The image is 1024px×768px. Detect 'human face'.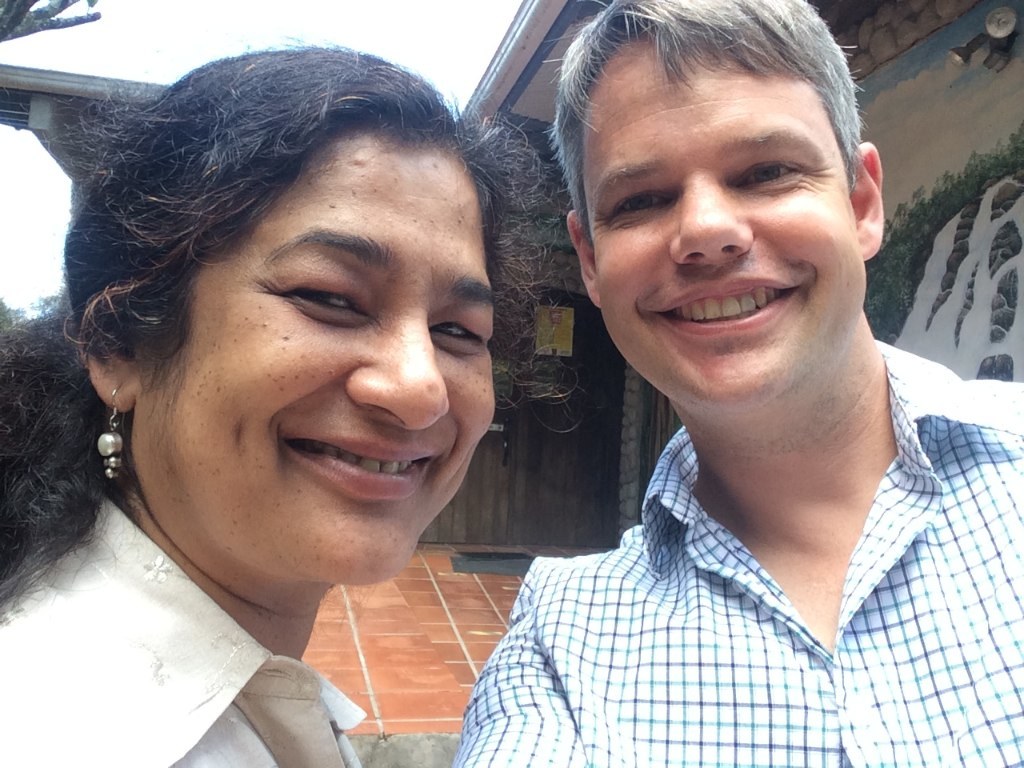
Detection: box(579, 31, 868, 410).
